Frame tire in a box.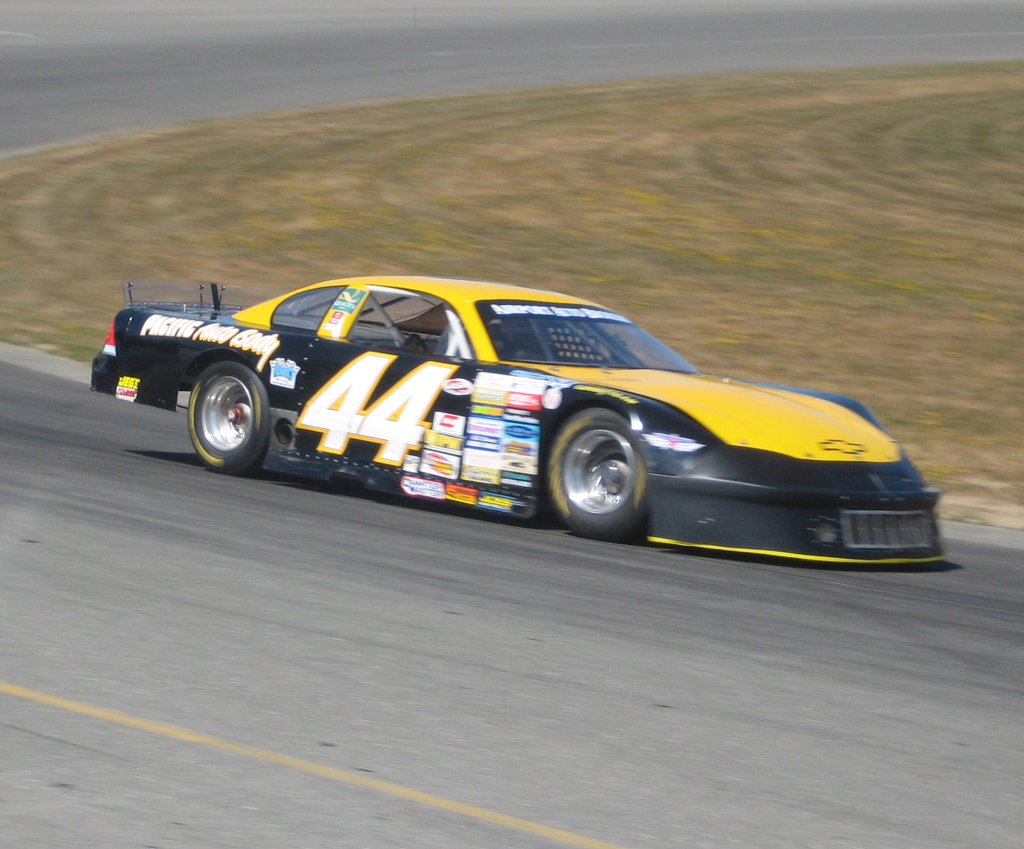
{"left": 187, "top": 366, "right": 262, "bottom": 470}.
